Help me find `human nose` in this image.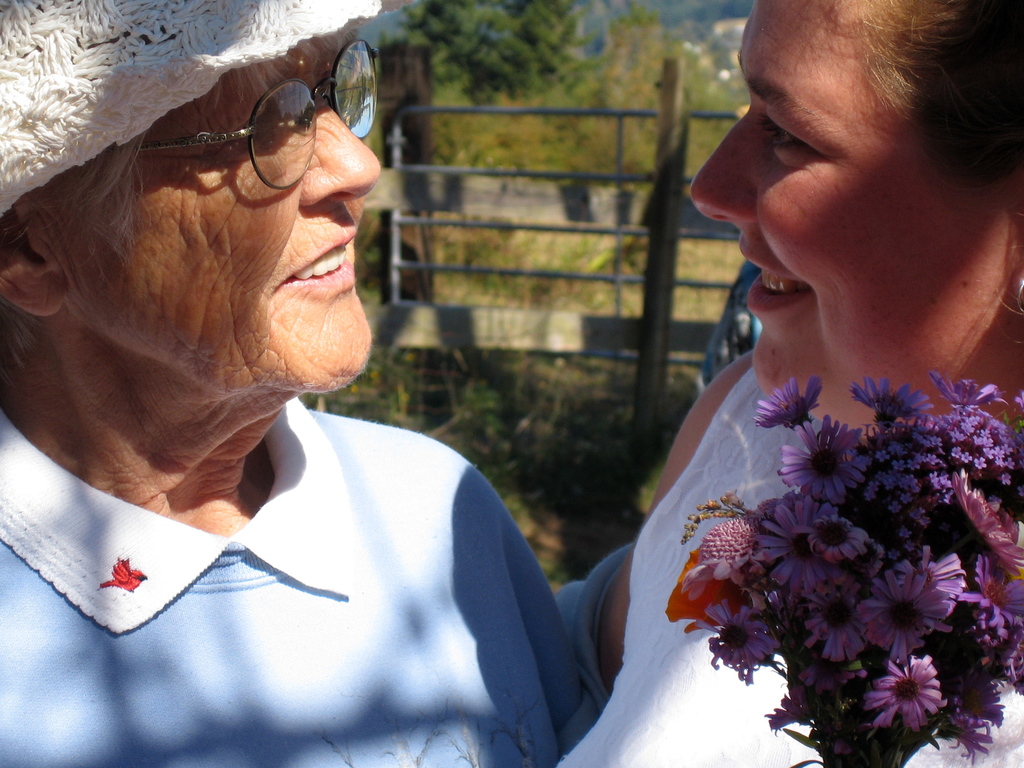
Found it: <box>691,106,758,225</box>.
